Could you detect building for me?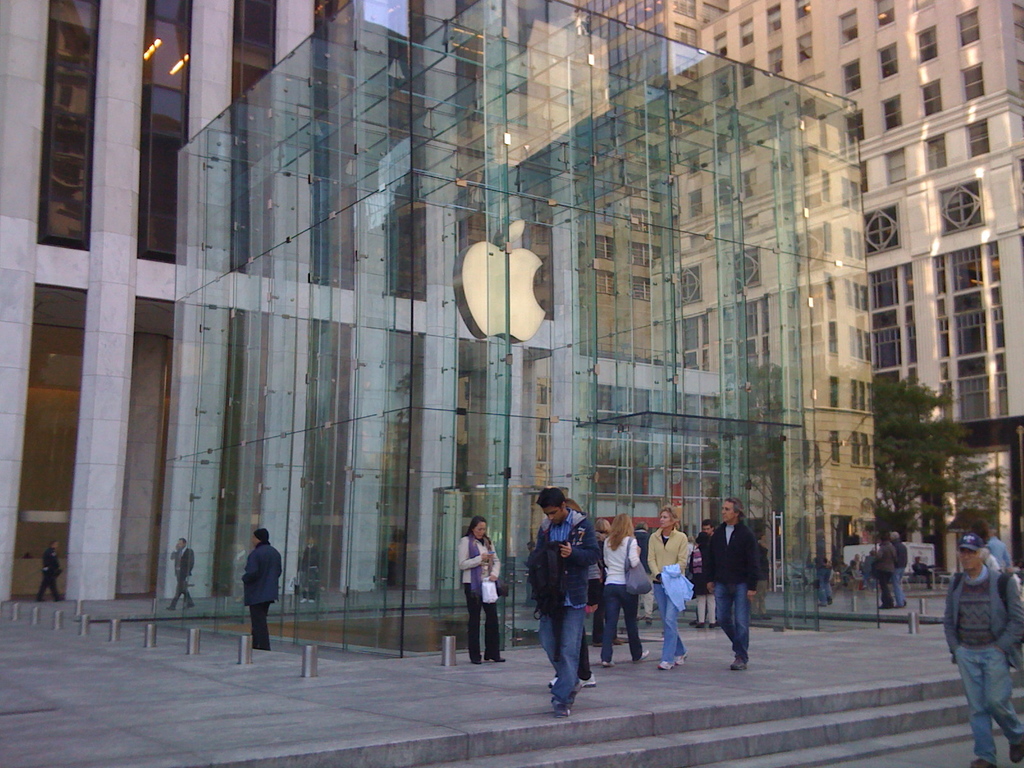
Detection result: crop(0, 0, 1023, 633).
